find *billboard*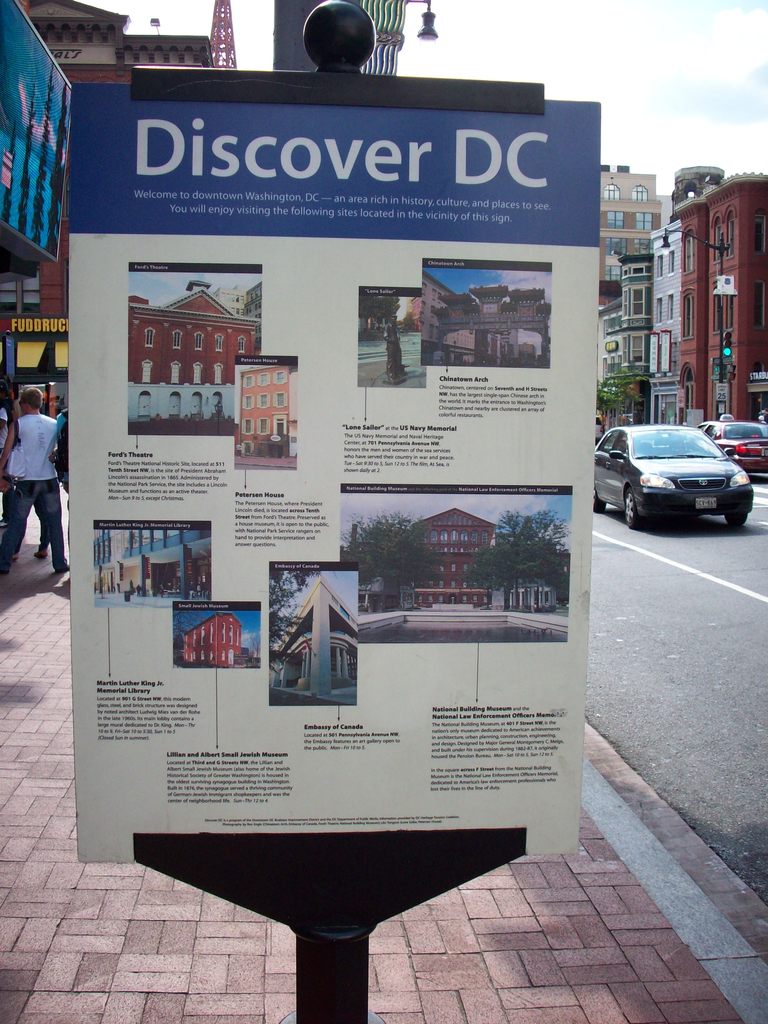
bbox=(28, 35, 656, 942)
